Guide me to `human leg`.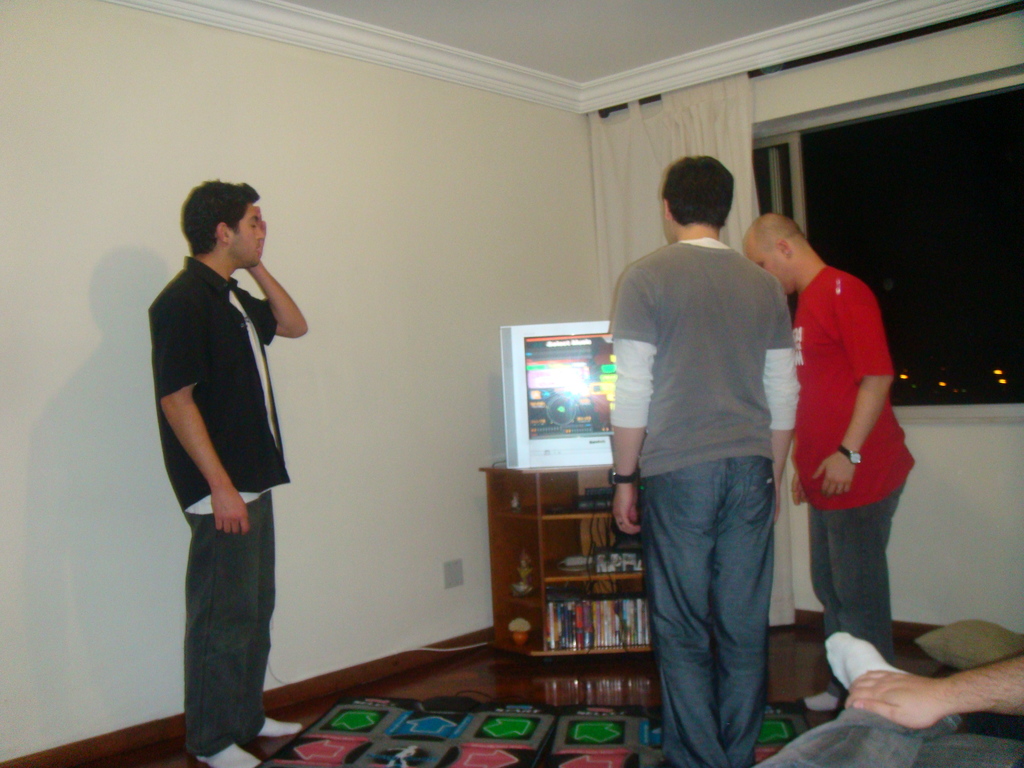
Guidance: pyautogui.locateOnScreen(751, 625, 929, 767).
